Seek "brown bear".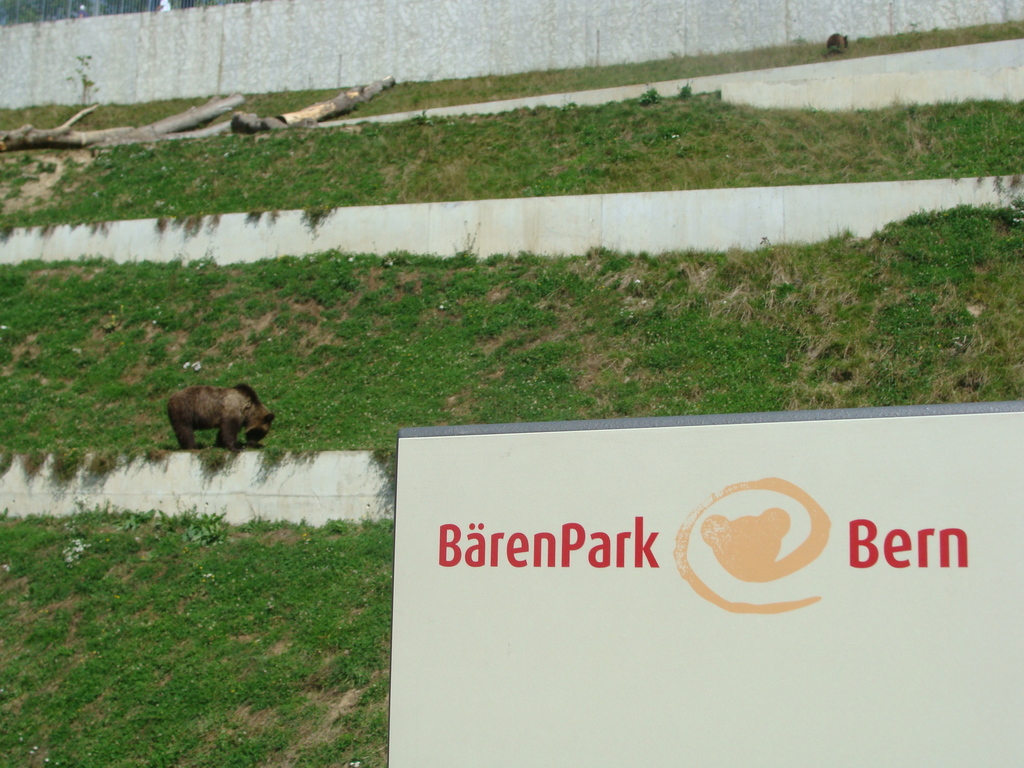
{"x1": 166, "y1": 381, "x2": 278, "y2": 450}.
